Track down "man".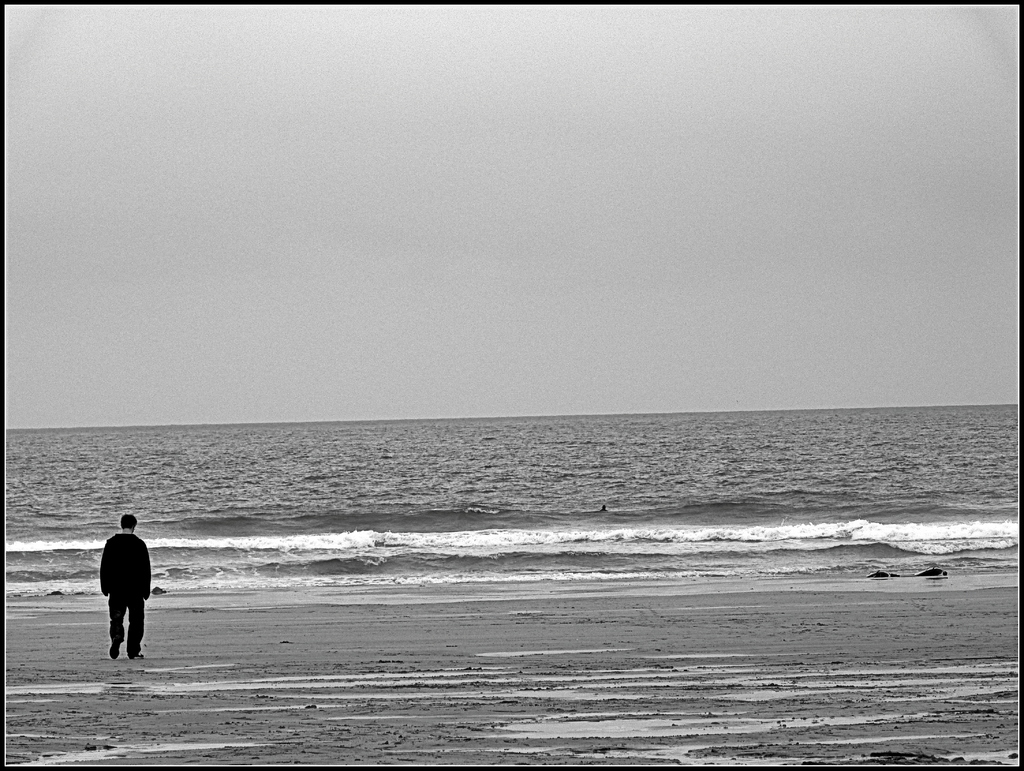
Tracked to bbox=(86, 517, 147, 660).
